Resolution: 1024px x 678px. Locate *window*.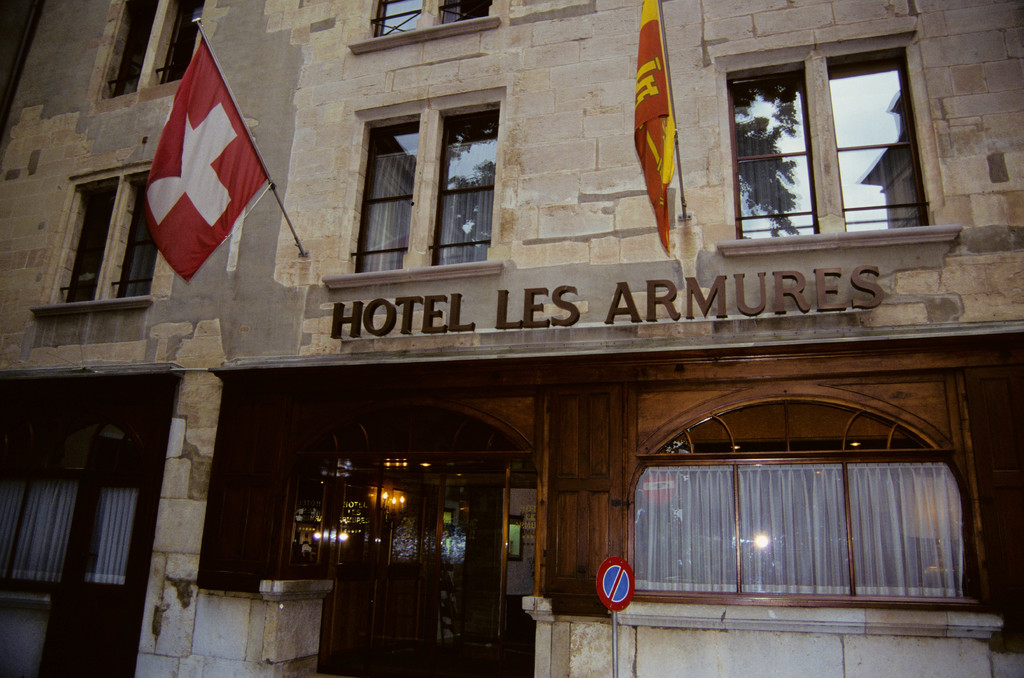
[left=102, top=0, right=202, bottom=99].
